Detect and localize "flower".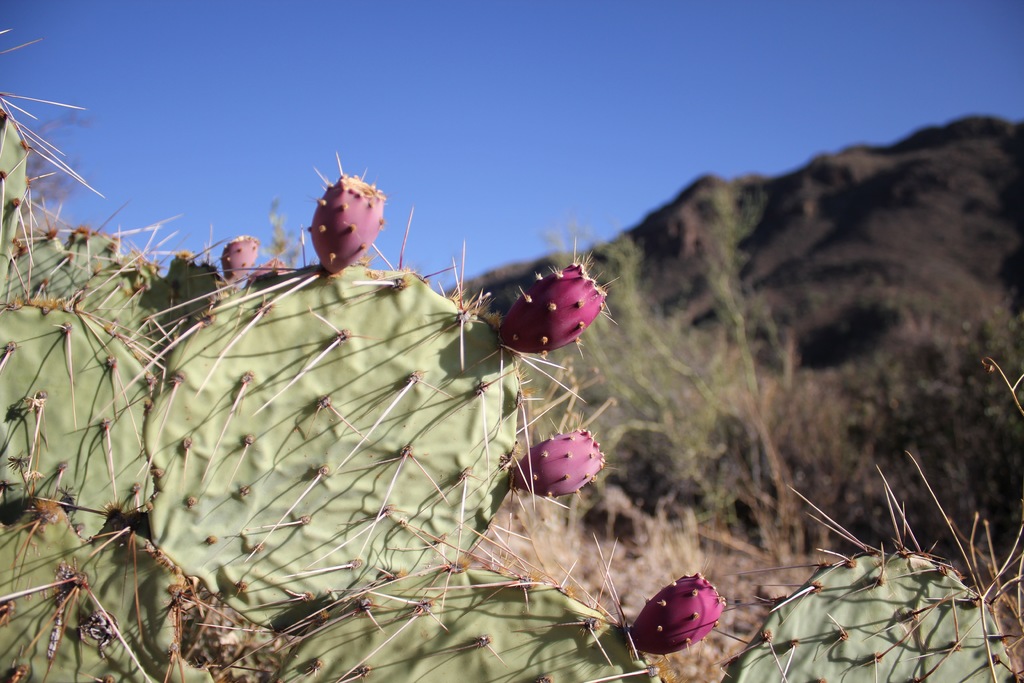
Localized at (301,149,396,276).
